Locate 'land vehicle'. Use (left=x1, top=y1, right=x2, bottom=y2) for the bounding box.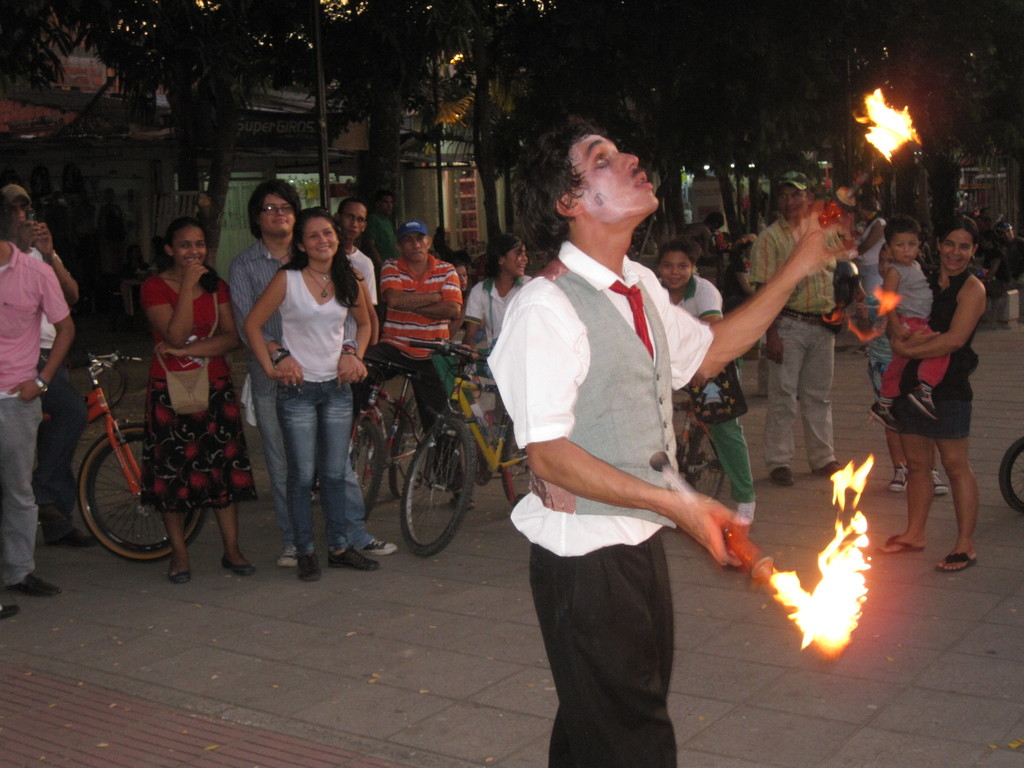
(left=671, top=388, right=726, bottom=506).
